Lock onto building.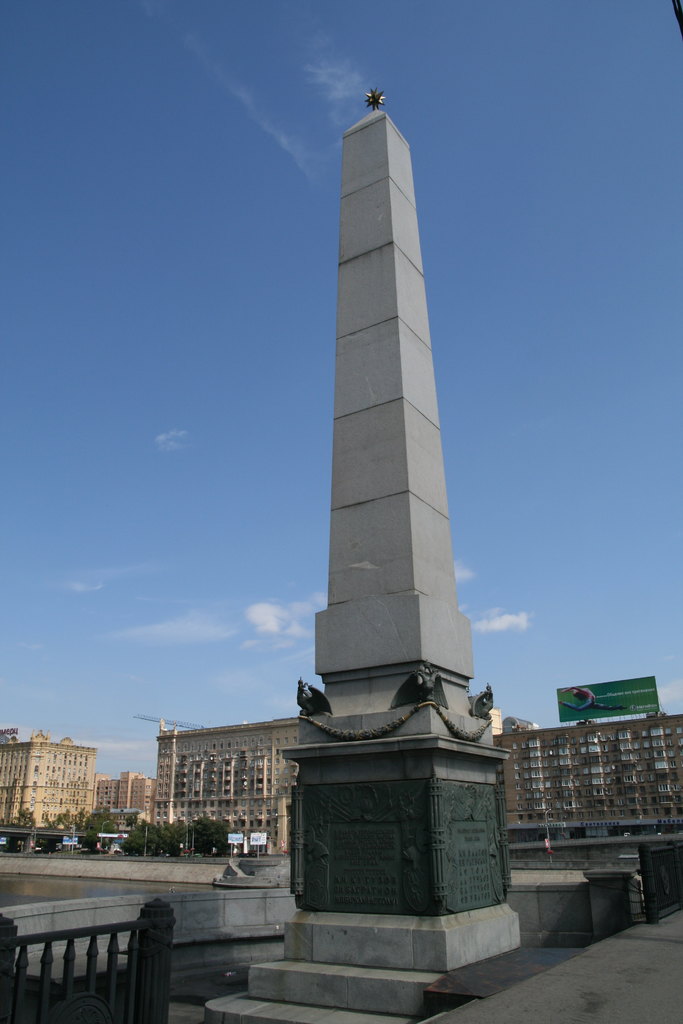
Locked: select_region(493, 714, 682, 843).
